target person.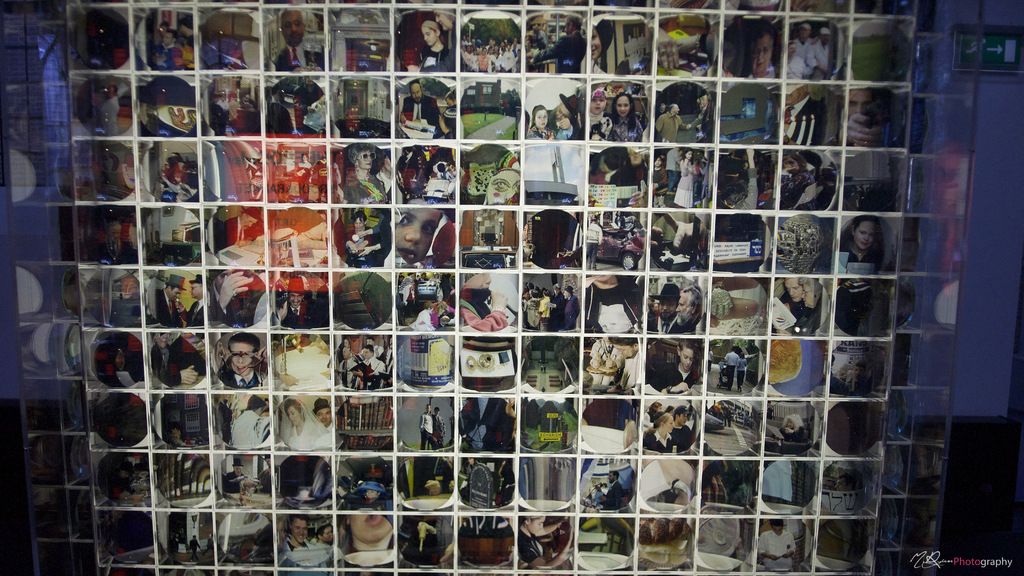
Target region: crop(746, 338, 764, 387).
